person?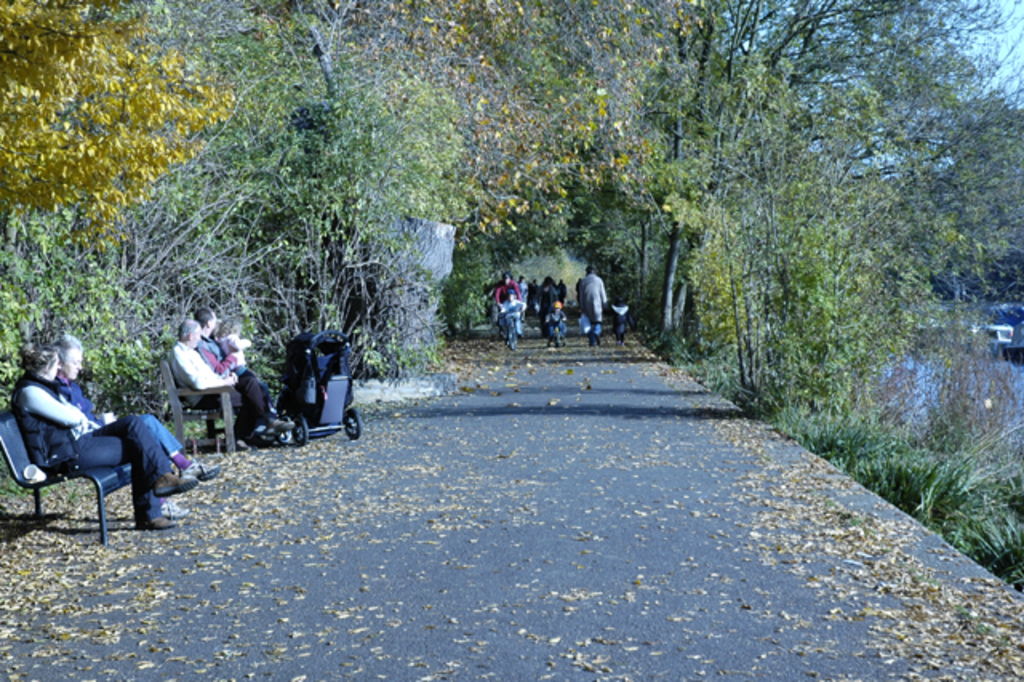
(608, 293, 634, 339)
